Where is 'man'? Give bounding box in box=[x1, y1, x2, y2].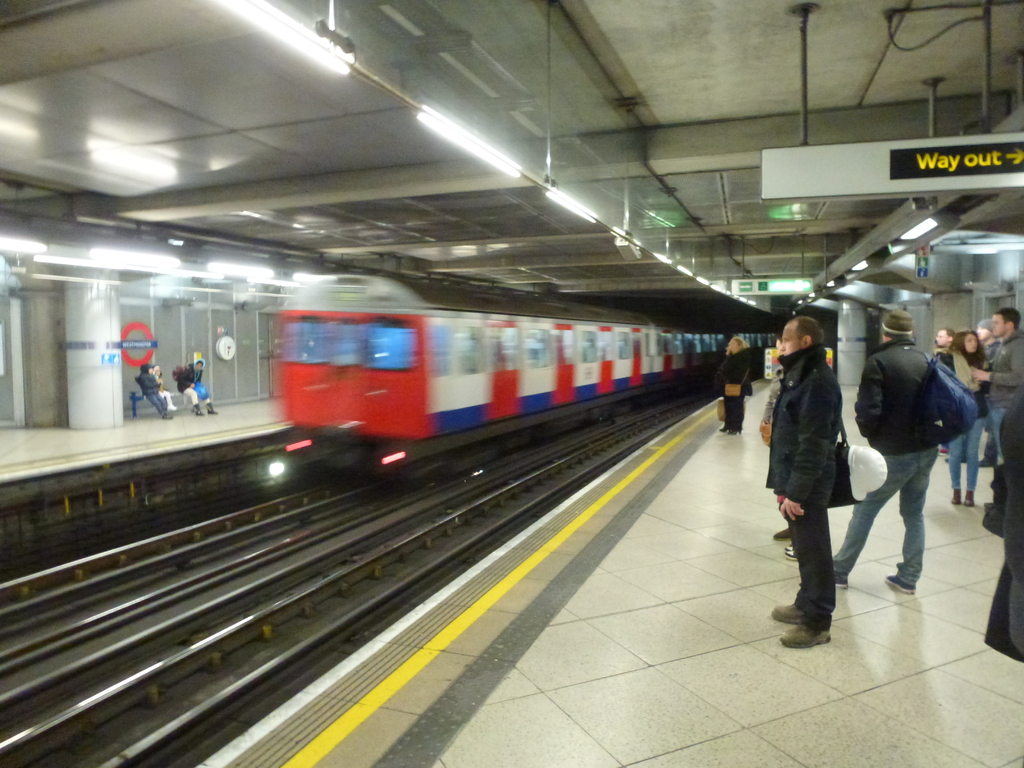
box=[770, 312, 848, 653].
